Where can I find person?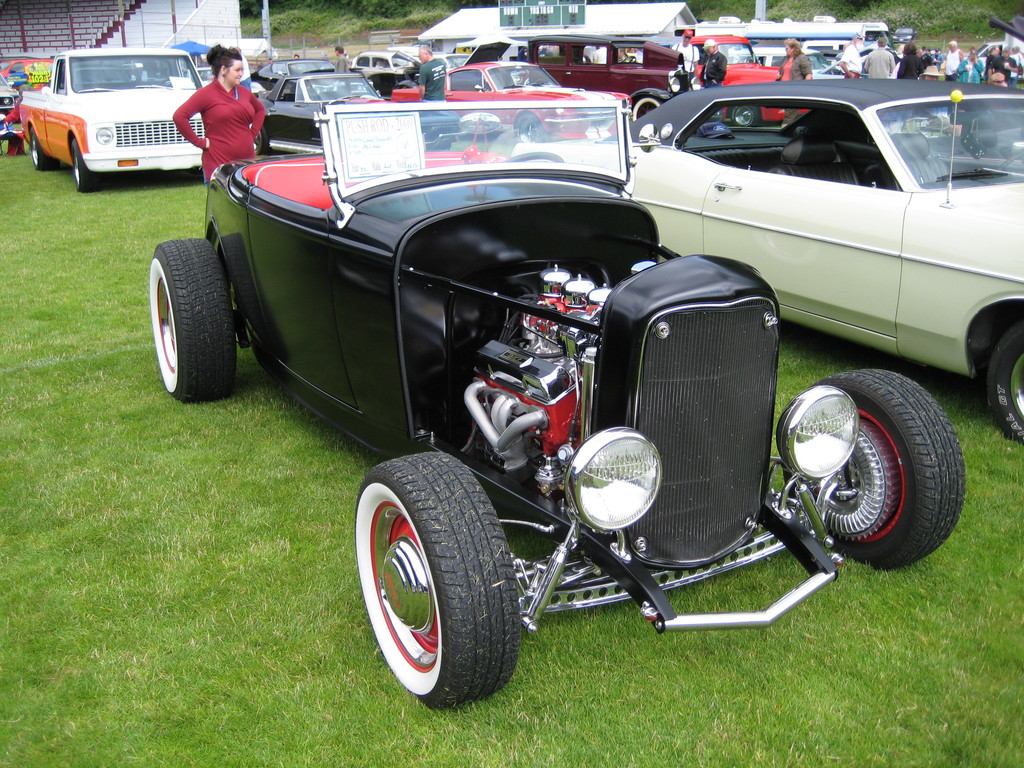
You can find it at (235, 44, 250, 90).
